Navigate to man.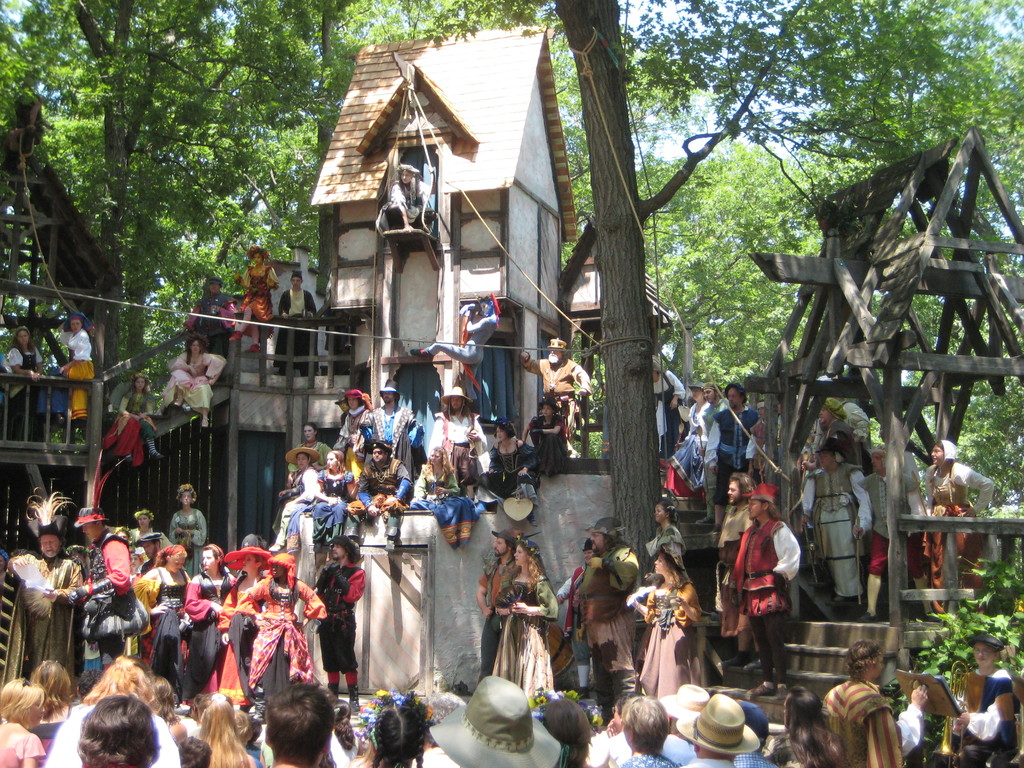
Navigation target: <region>698, 381, 733, 524</region>.
